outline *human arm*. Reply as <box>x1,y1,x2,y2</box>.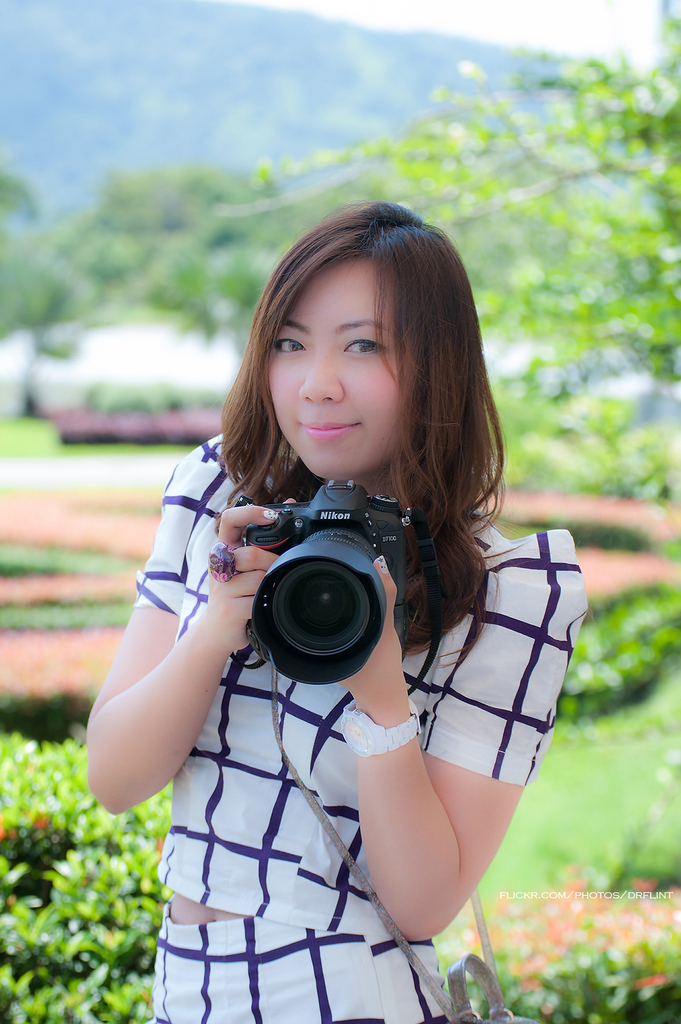
<box>89,502,261,850</box>.
